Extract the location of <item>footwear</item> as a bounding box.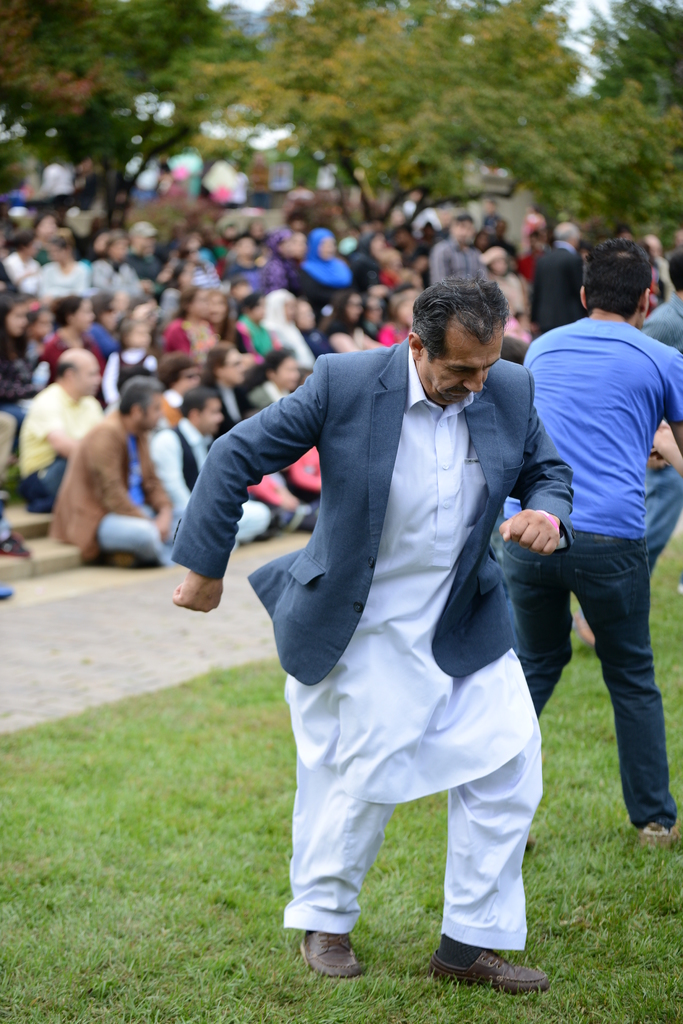
{"x1": 426, "y1": 940, "x2": 557, "y2": 991}.
